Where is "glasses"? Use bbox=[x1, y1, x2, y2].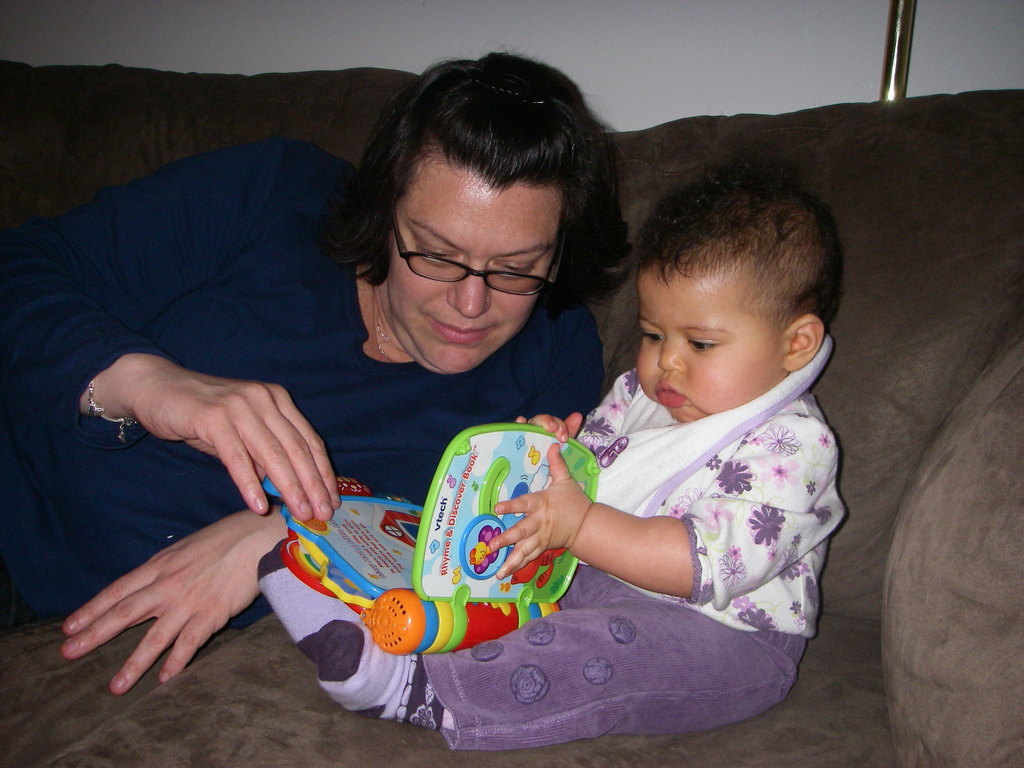
bbox=[369, 221, 578, 300].
